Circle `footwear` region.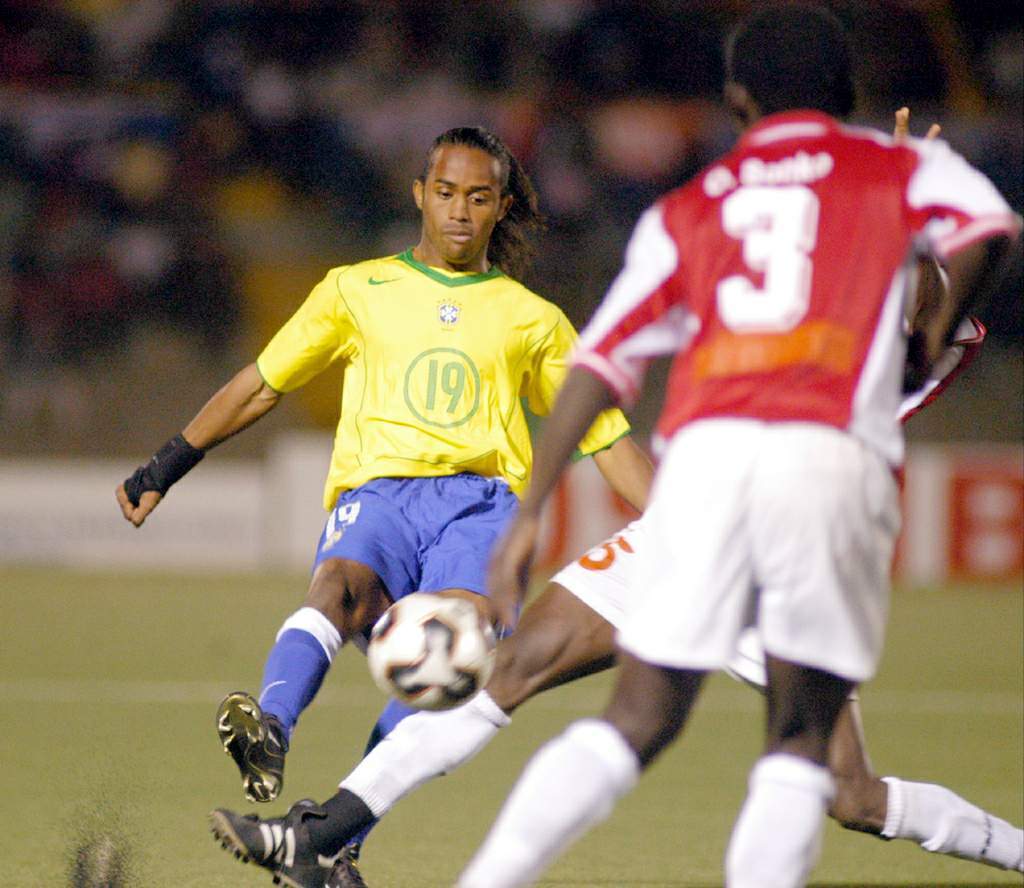
Region: crop(328, 856, 367, 887).
